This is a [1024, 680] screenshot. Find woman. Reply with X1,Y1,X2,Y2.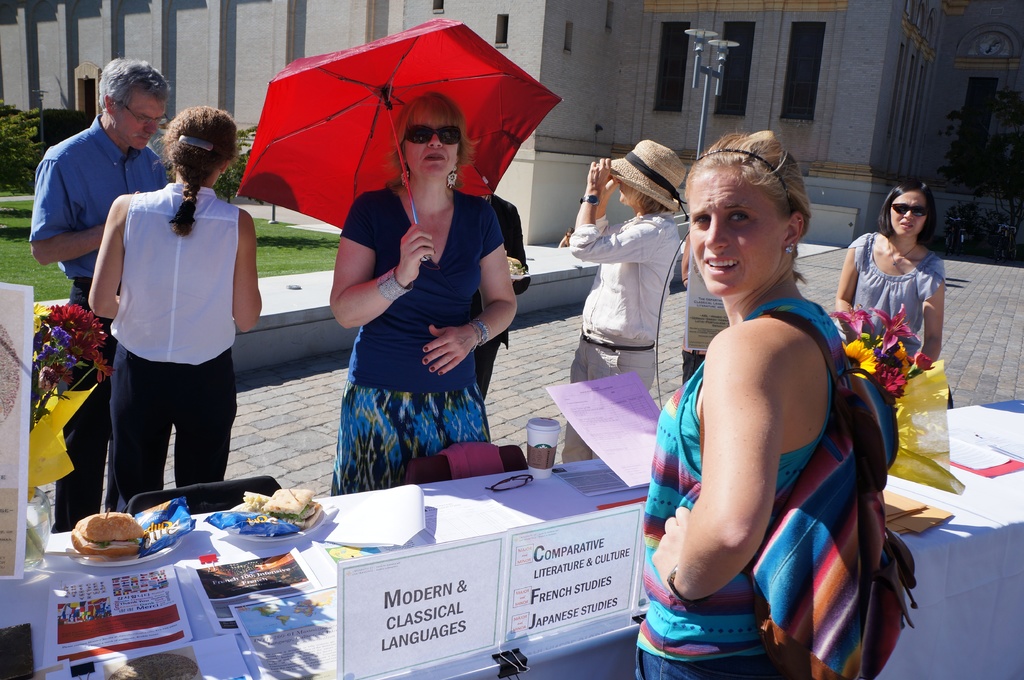
652,123,889,679.
